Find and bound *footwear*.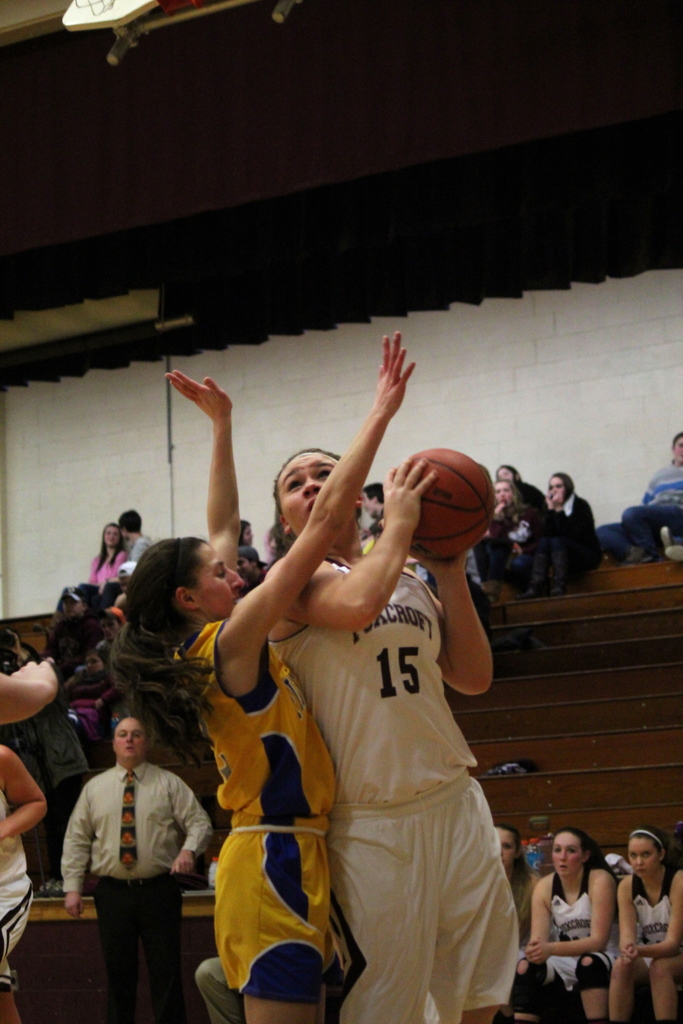
Bound: BBox(527, 561, 543, 601).
